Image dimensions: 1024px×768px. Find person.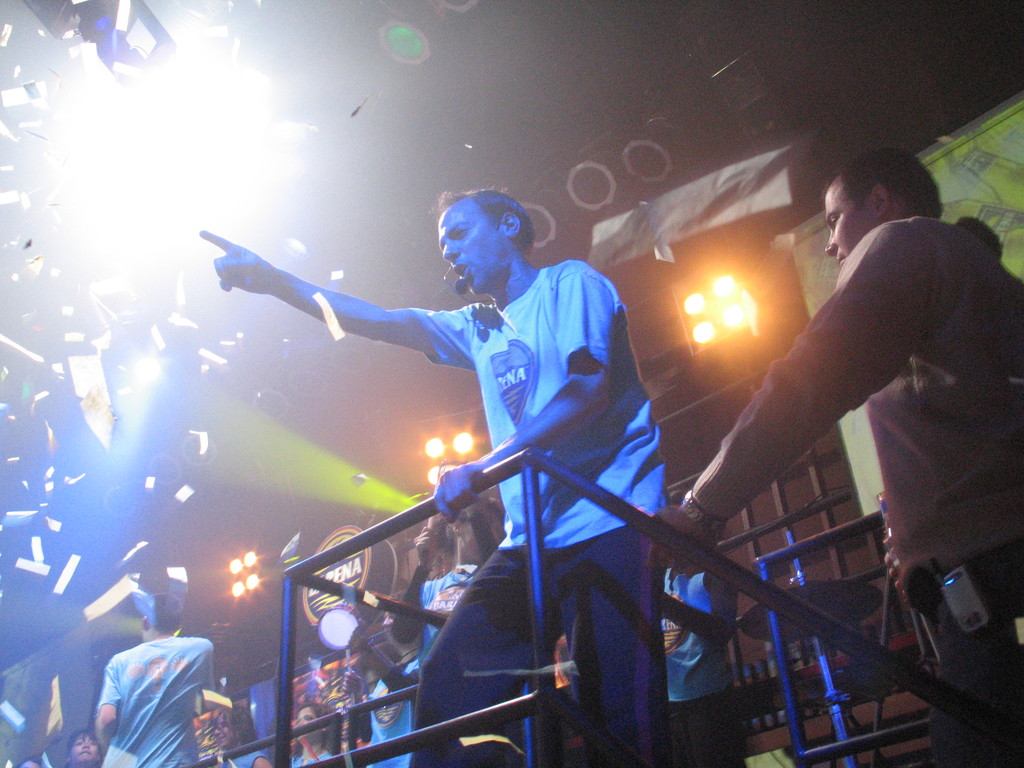
<region>222, 173, 635, 687</region>.
